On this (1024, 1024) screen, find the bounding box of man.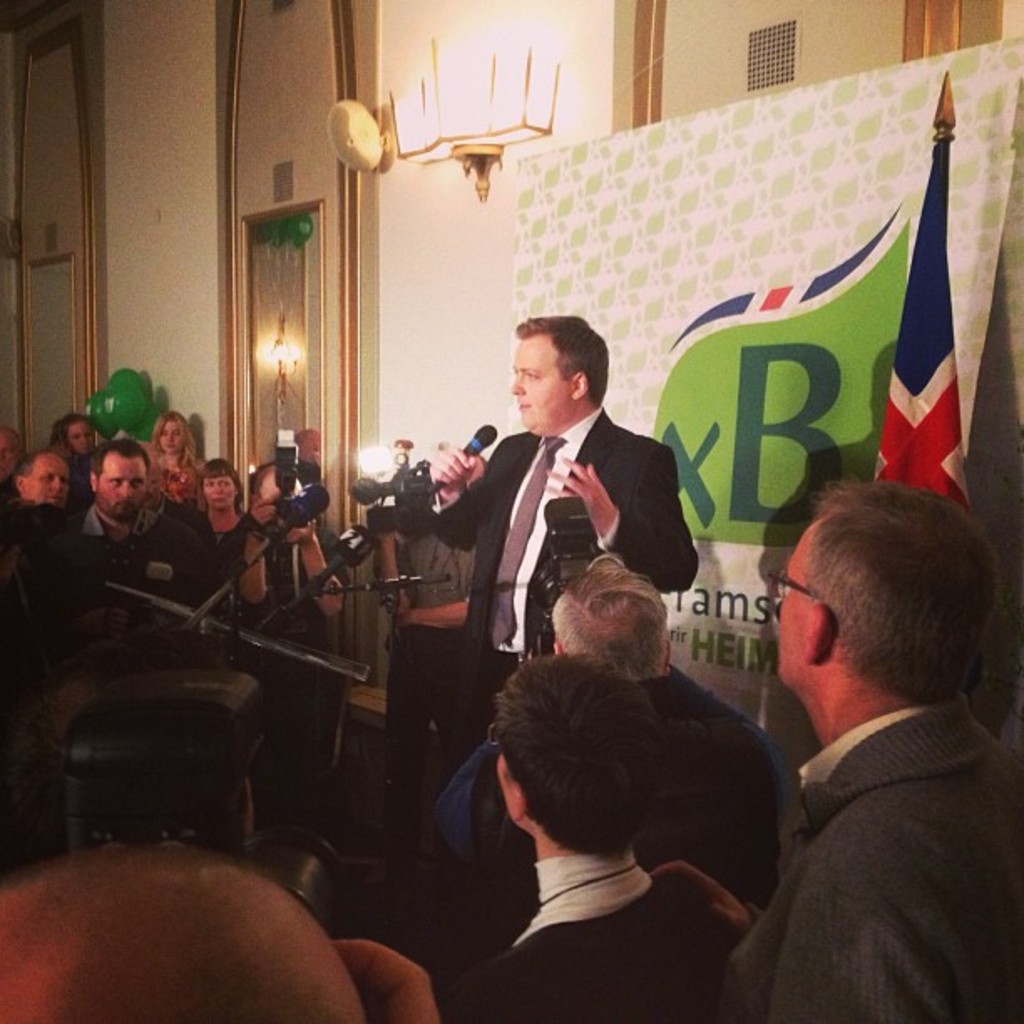
Bounding box: (left=223, top=463, right=360, bottom=671).
